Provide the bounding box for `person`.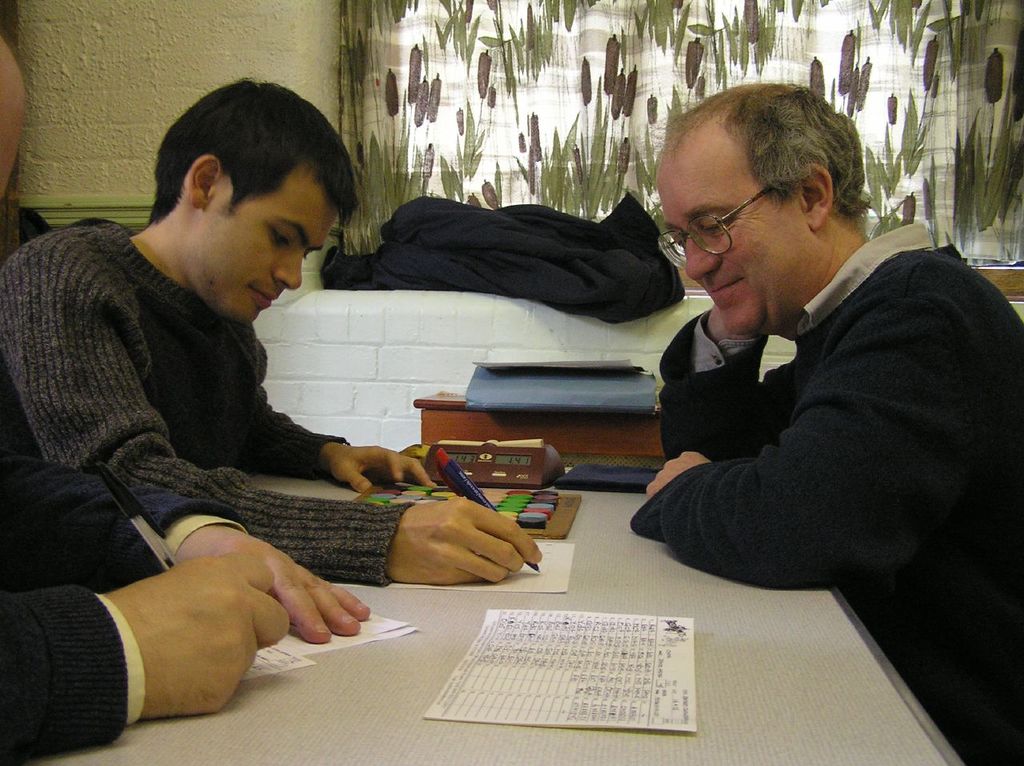
629,78,1023,765.
